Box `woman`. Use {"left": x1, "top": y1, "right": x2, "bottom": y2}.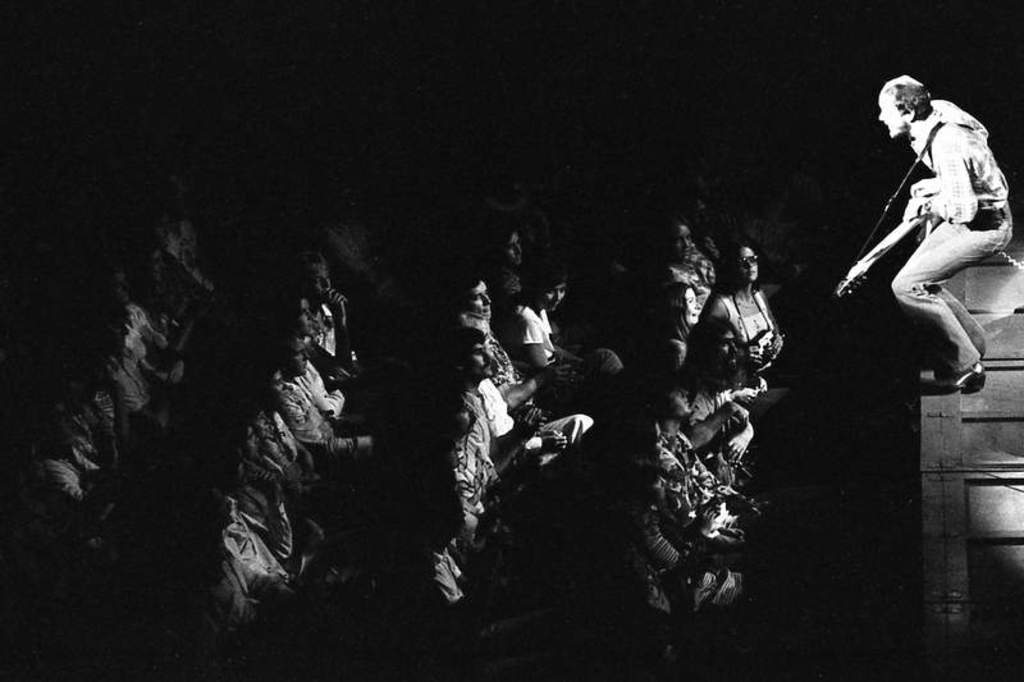
{"left": 705, "top": 239, "right": 788, "bottom": 384}.
